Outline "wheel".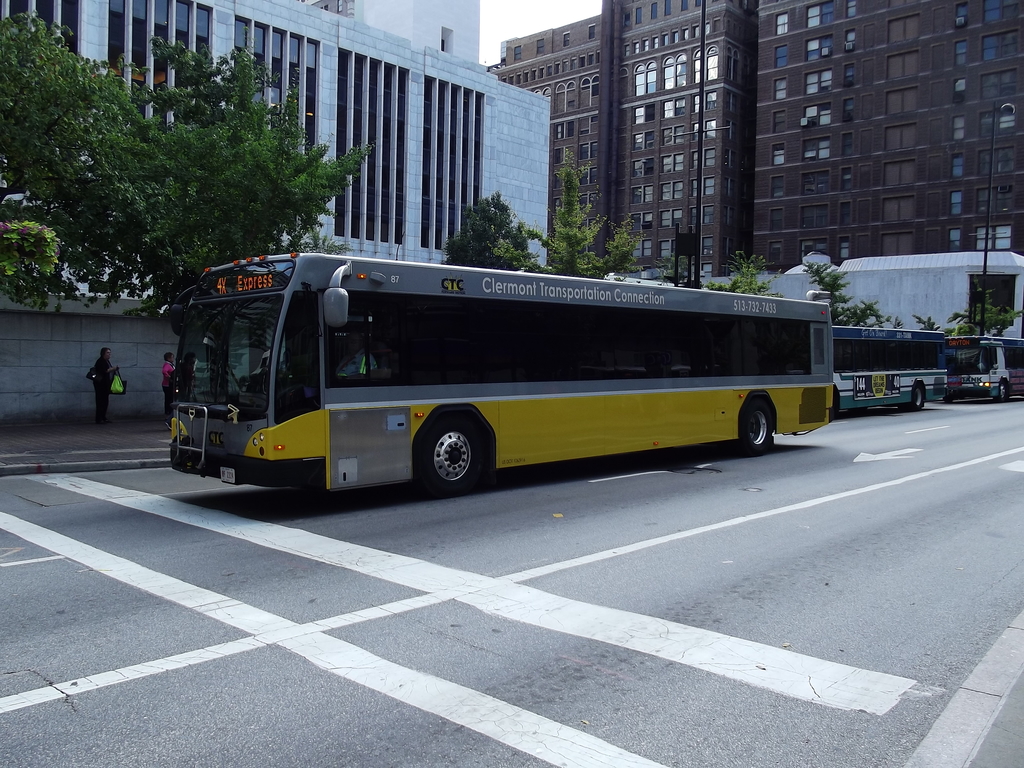
Outline: x1=994, y1=380, x2=1010, y2=401.
